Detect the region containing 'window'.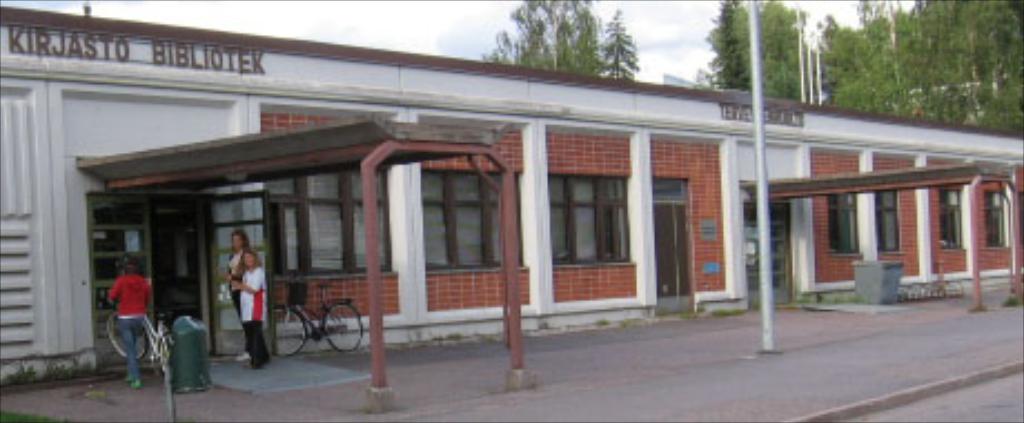
box=[412, 167, 516, 260].
